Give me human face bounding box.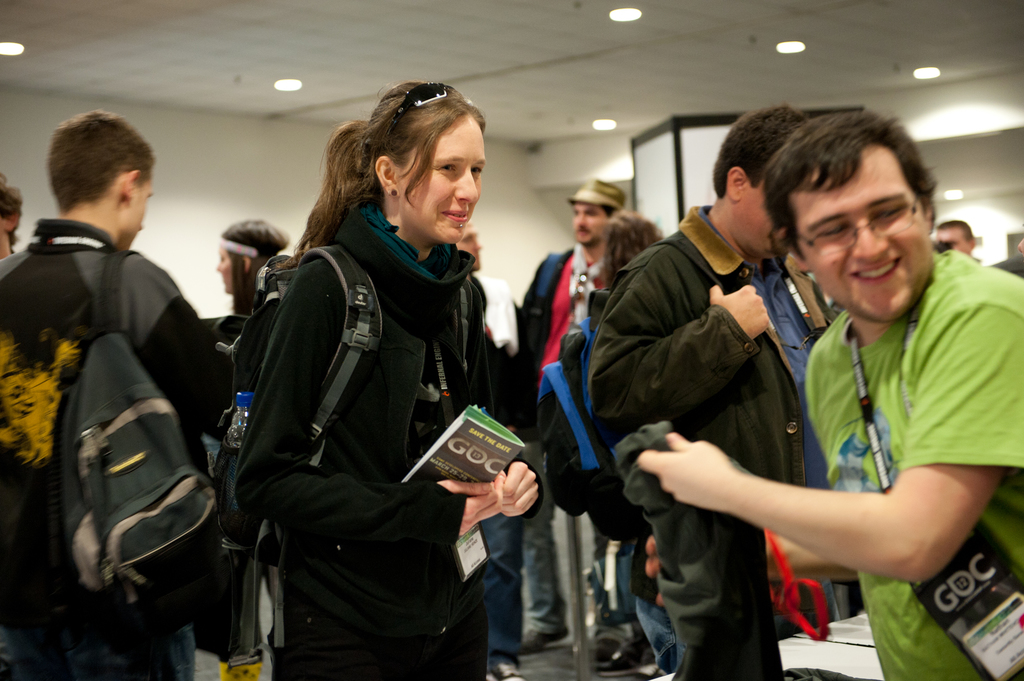
detection(215, 243, 244, 294).
